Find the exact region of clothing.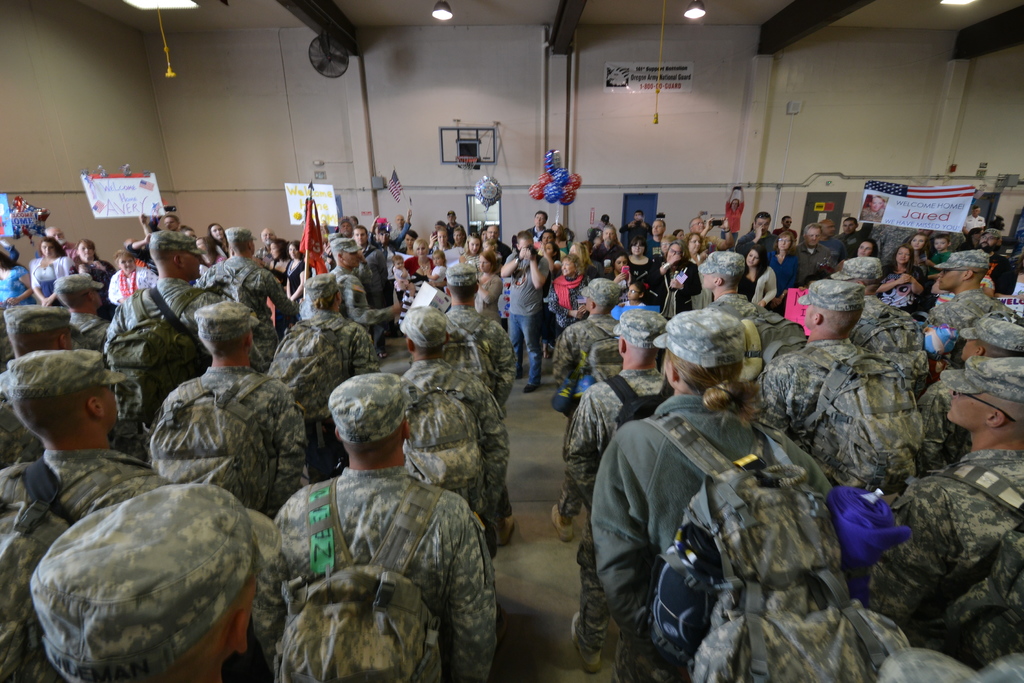
Exact region: 99, 281, 214, 440.
